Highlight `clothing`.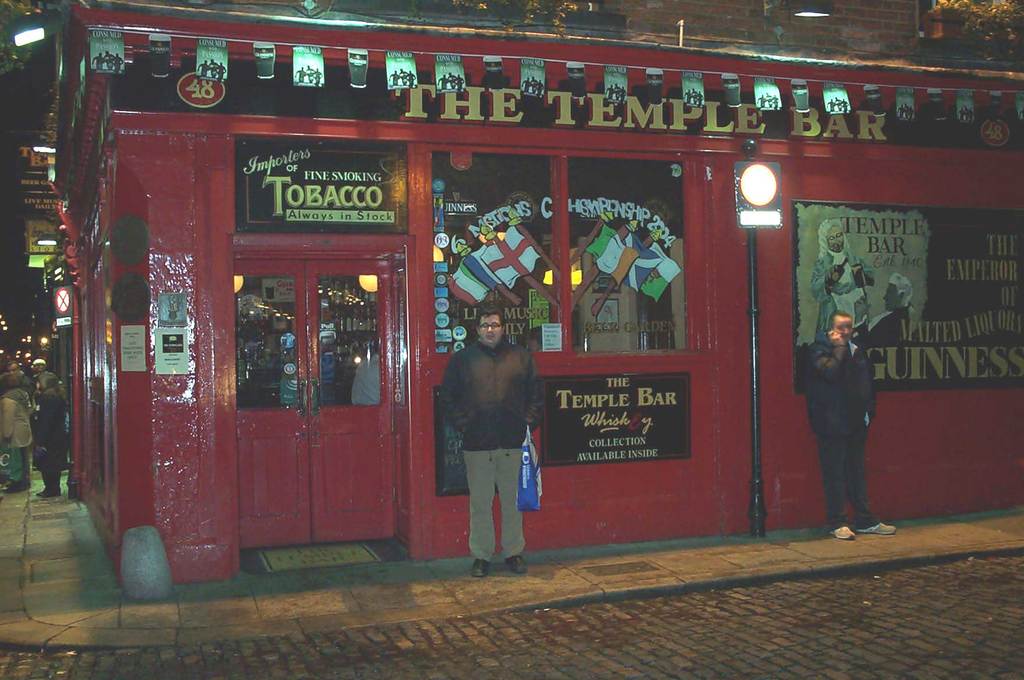
Highlighted region: 829, 101, 833, 112.
